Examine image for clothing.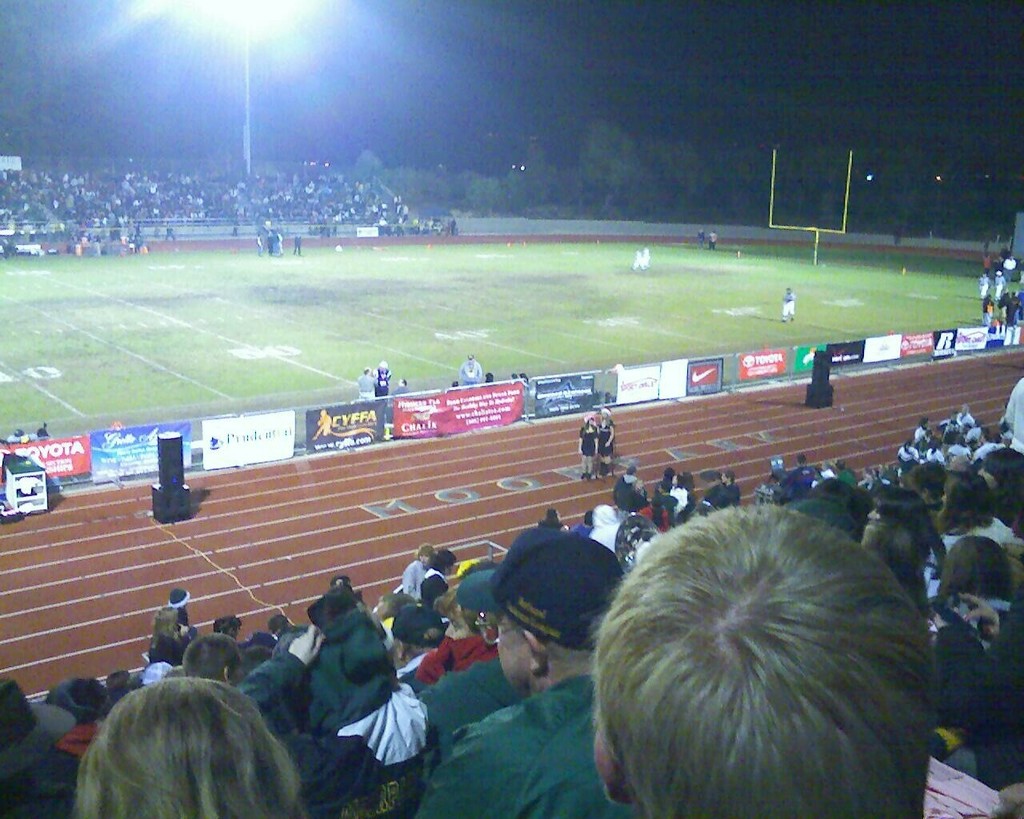
Examination result: bbox=[994, 275, 1006, 289].
